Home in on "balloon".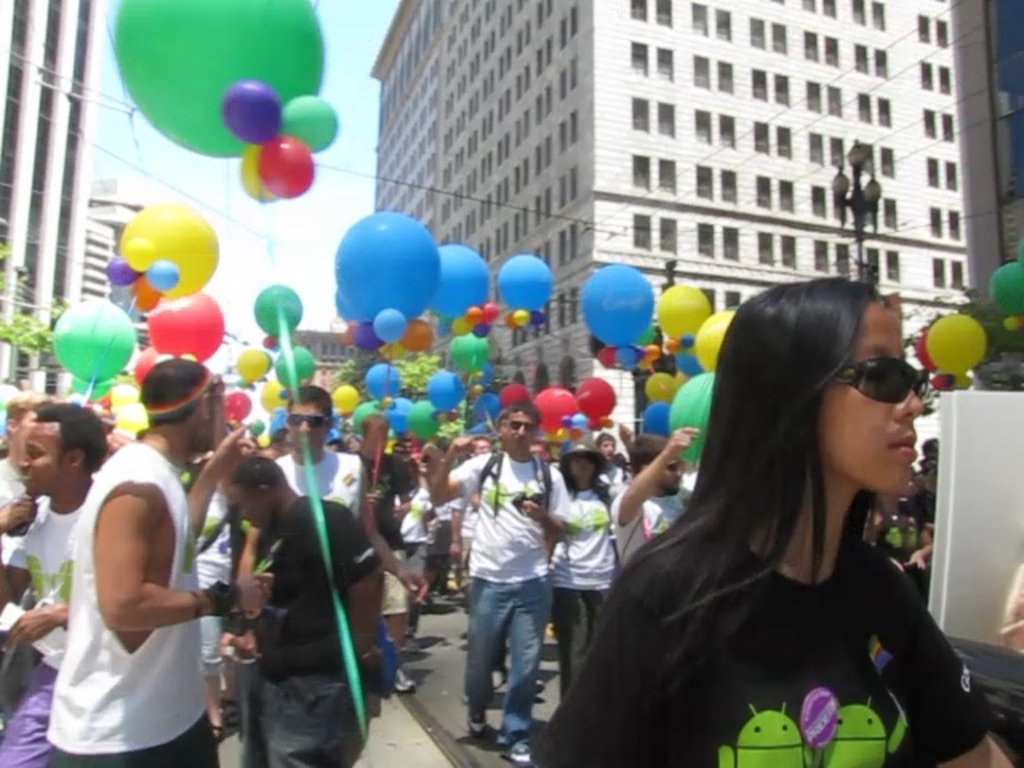
Homed in at x1=333 y1=394 x2=358 y2=411.
